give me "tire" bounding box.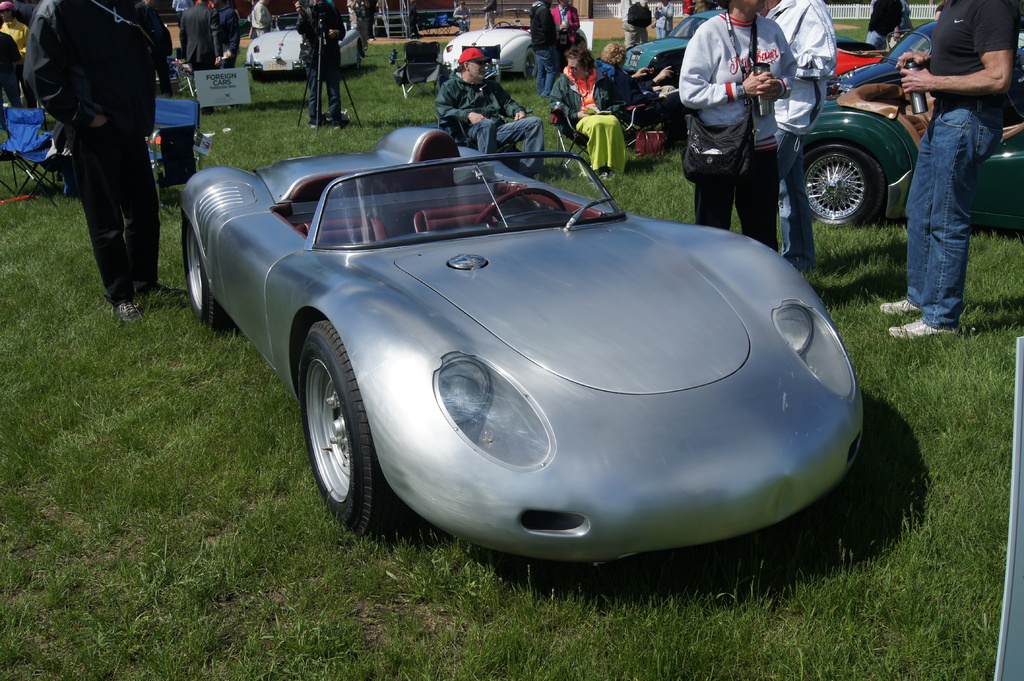
left=524, top=46, right=542, bottom=79.
